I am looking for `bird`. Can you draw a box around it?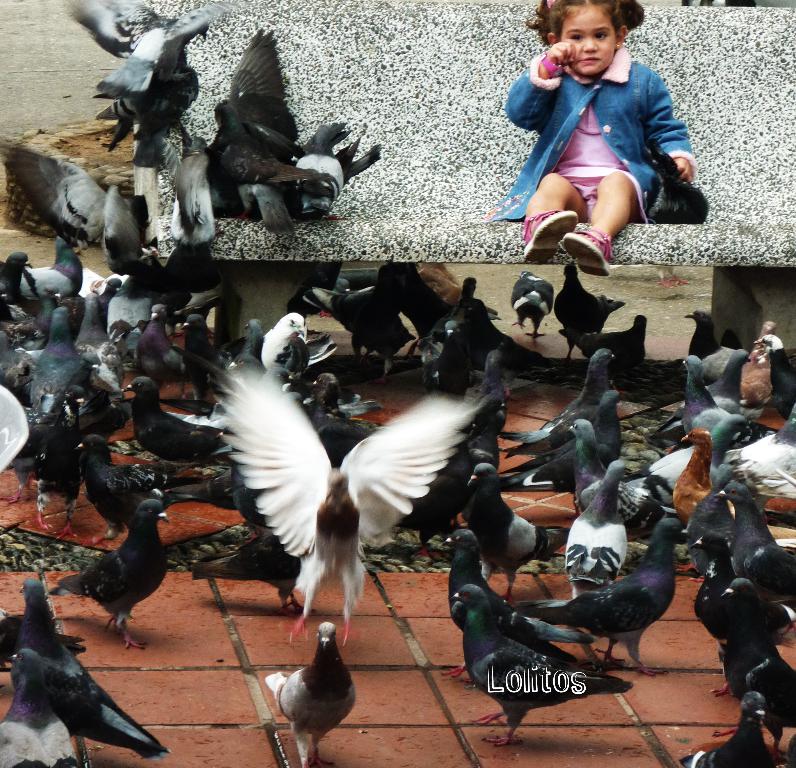
Sure, the bounding box is bbox(519, 376, 620, 492).
